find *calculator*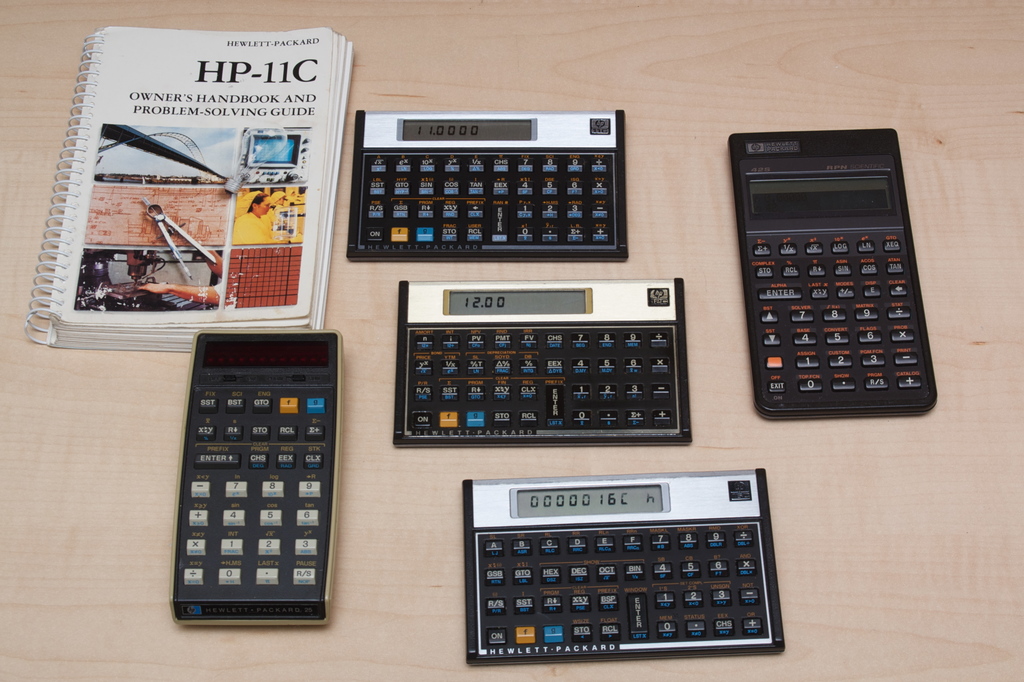
l=463, t=462, r=791, b=660
